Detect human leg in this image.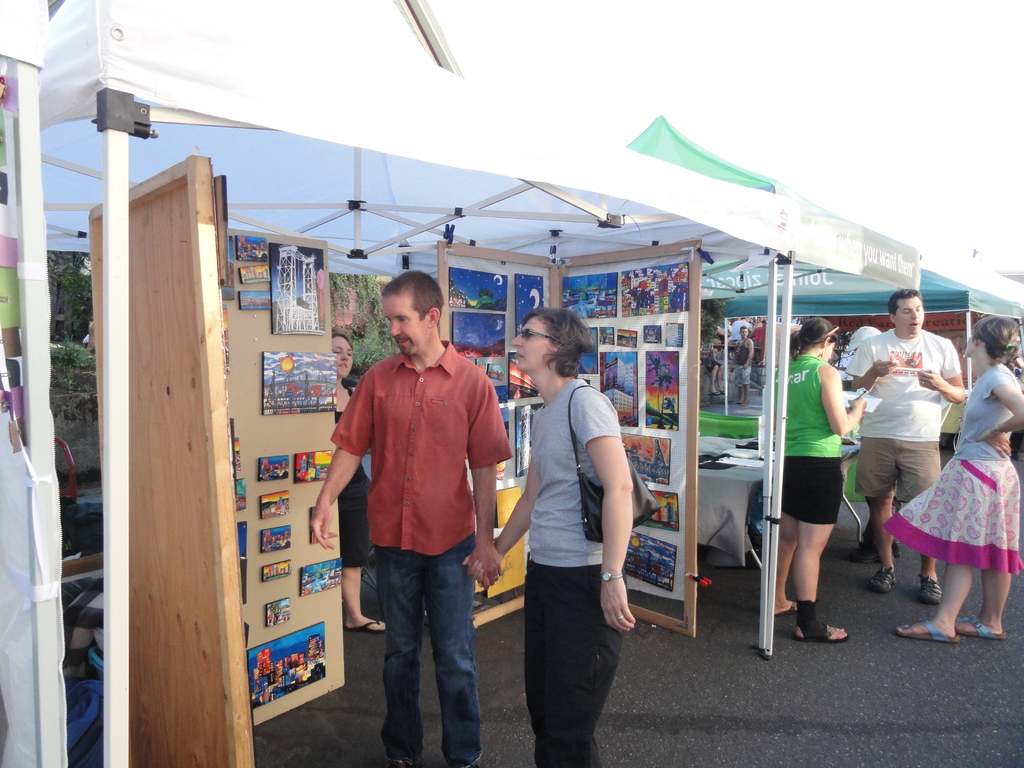
Detection: [433, 528, 477, 767].
